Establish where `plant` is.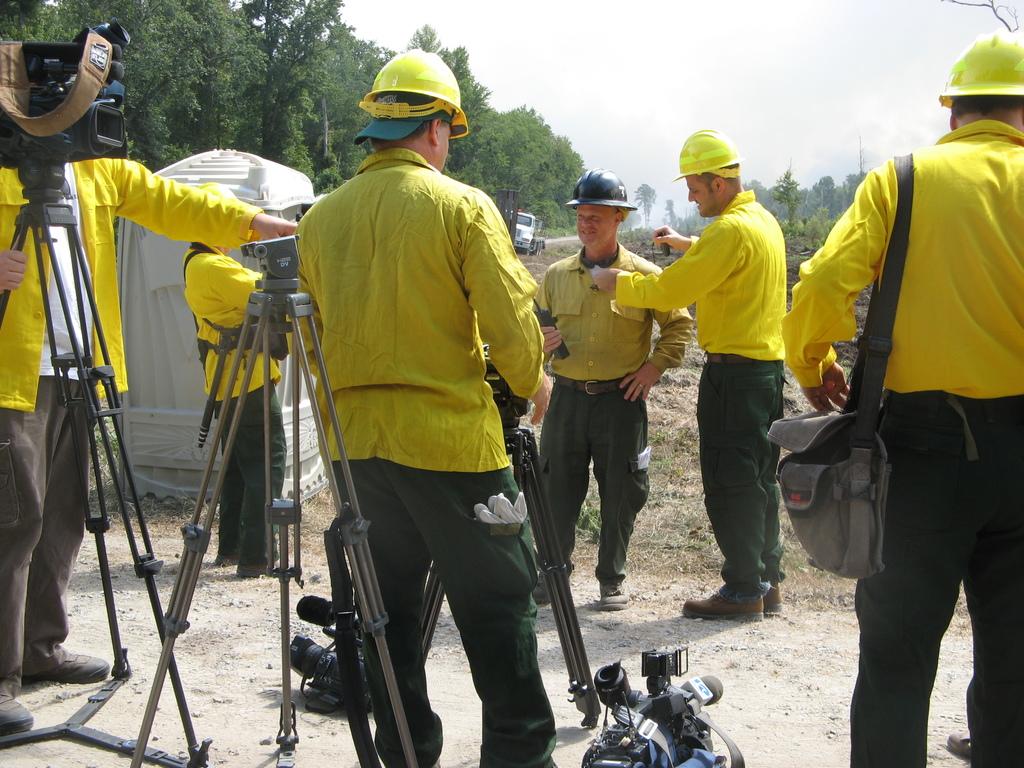
Established at [626,227,656,249].
